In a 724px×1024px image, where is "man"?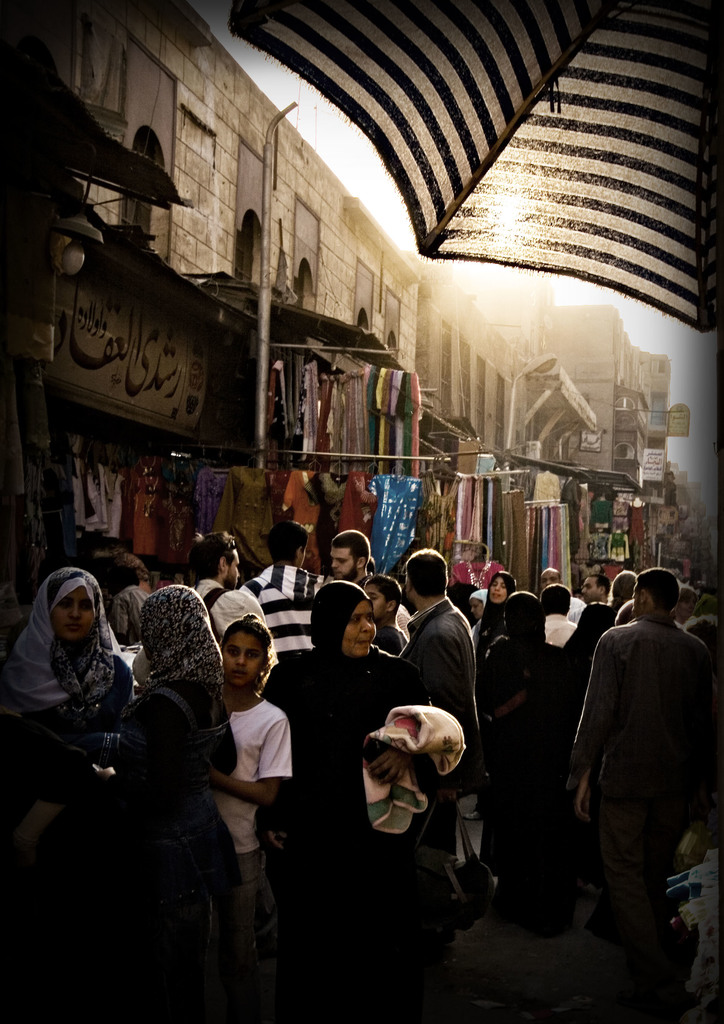
box(536, 565, 561, 590).
